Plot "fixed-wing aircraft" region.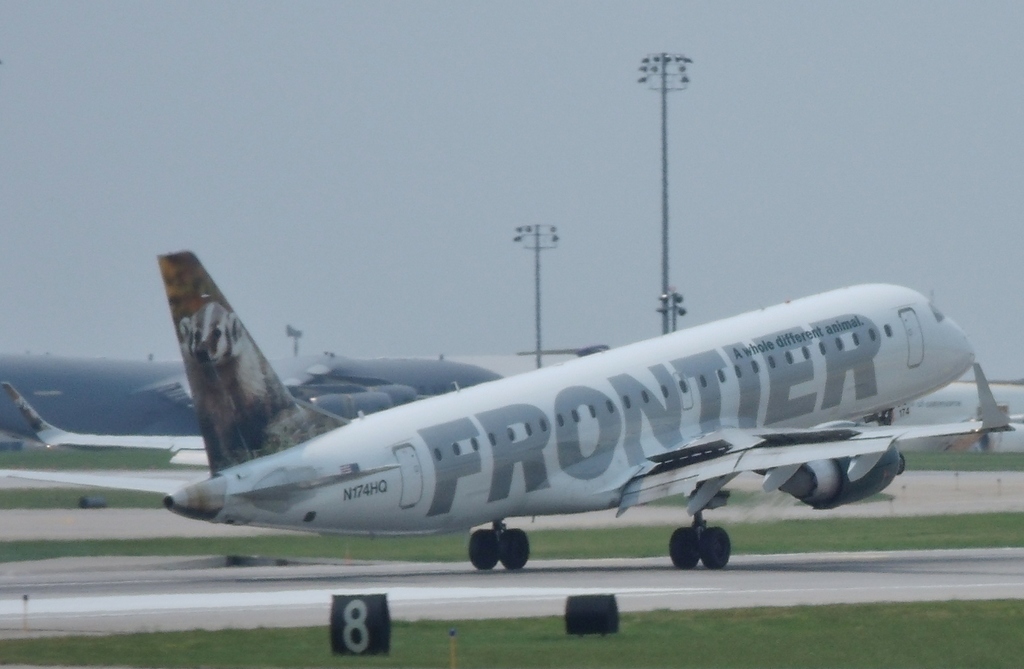
Plotted at left=156, top=254, right=986, bottom=568.
